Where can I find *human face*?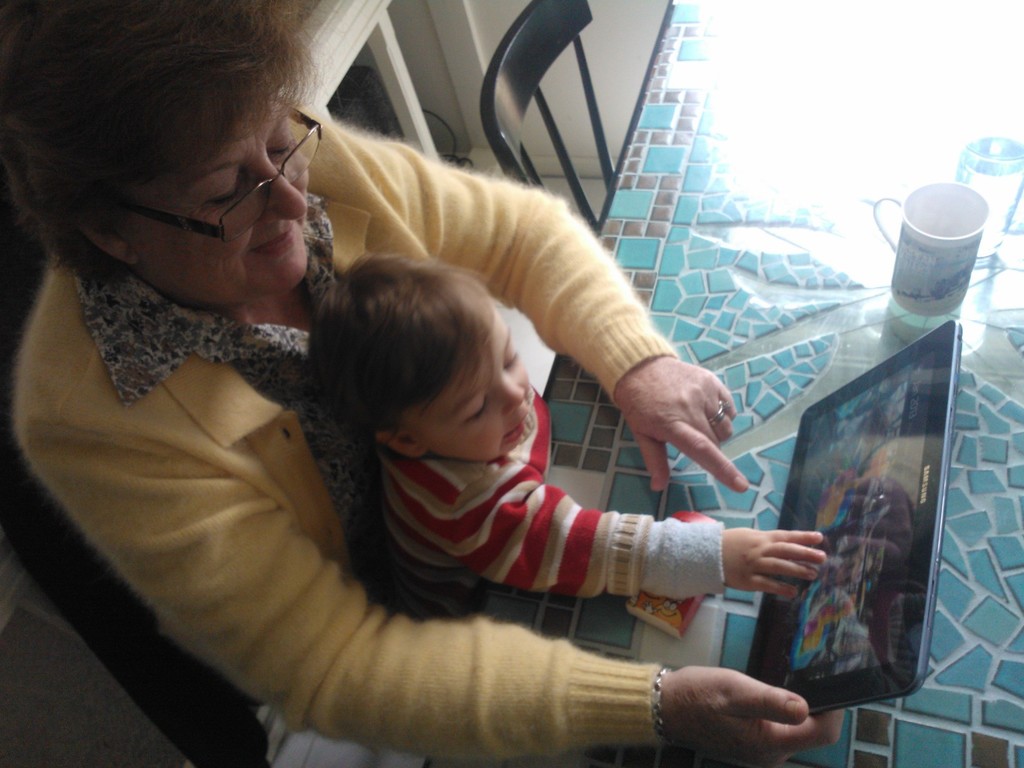
You can find it at bbox(125, 98, 312, 301).
